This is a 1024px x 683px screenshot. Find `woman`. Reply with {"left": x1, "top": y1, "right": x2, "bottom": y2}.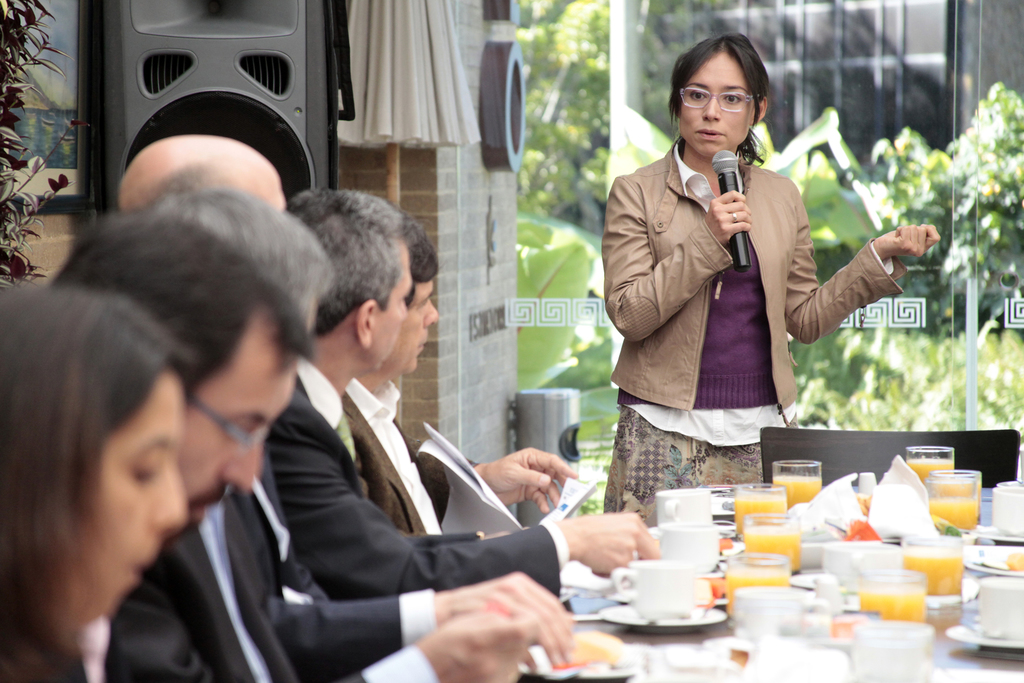
{"left": 604, "top": 39, "right": 938, "bottom": 516}.
